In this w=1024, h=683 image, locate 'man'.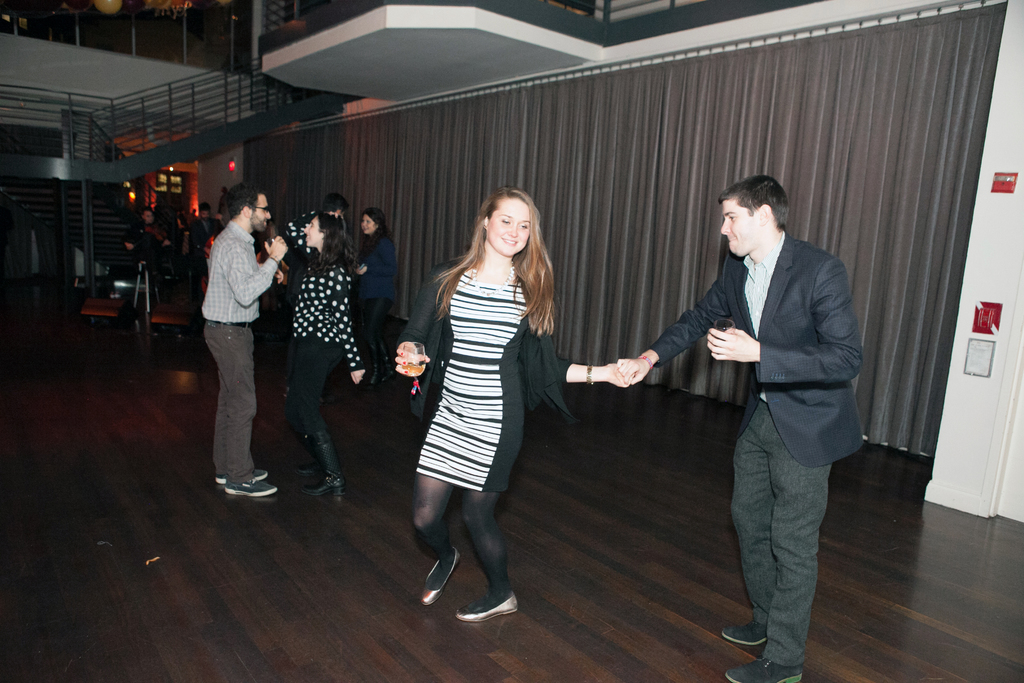
Bounding box: crop(289, 190, 344, 362).
